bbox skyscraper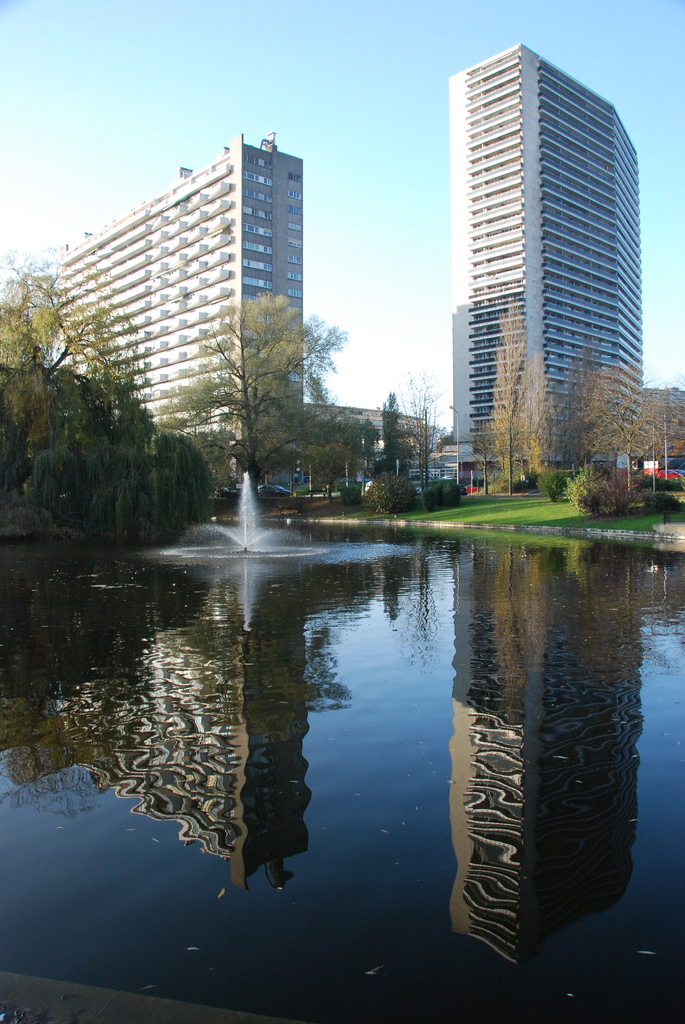
Rect(49, 124, 308, 489)
